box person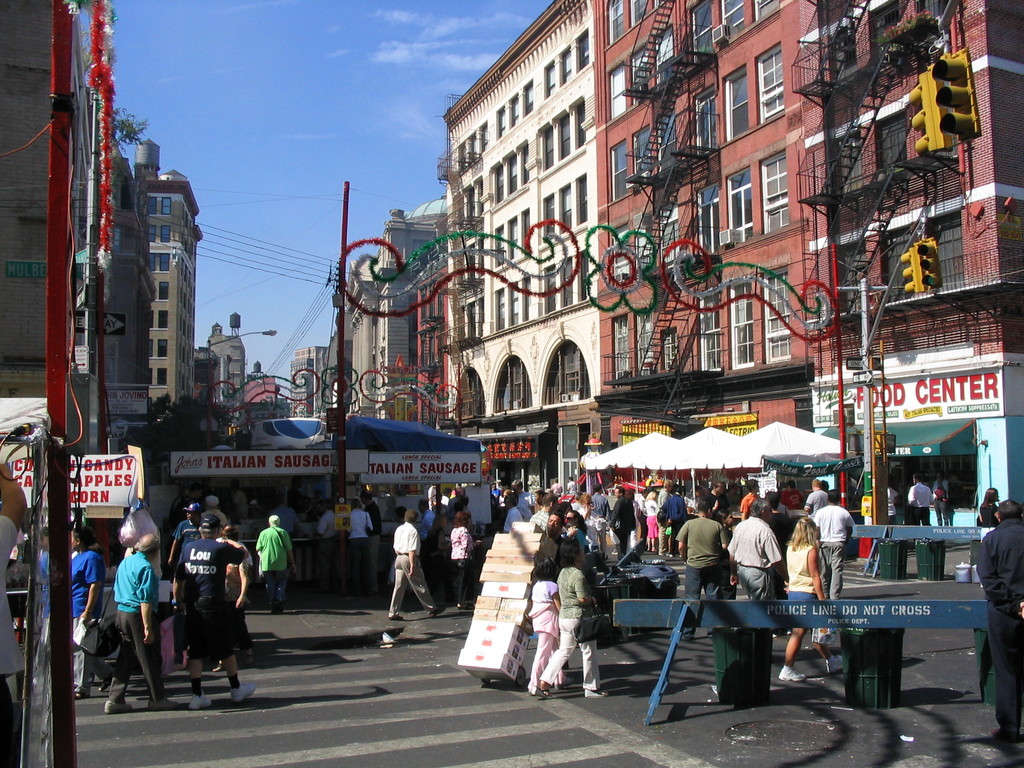
region(677, 495, 731, 645)
